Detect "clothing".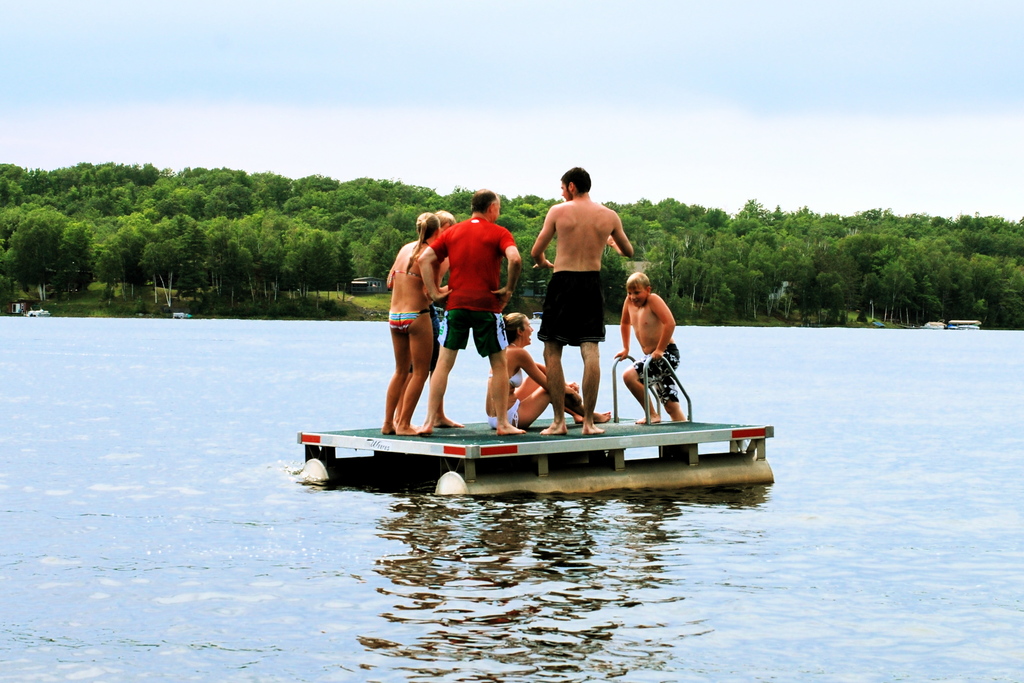
Detected at (left=440, top=207, right=515, bottom=344).
